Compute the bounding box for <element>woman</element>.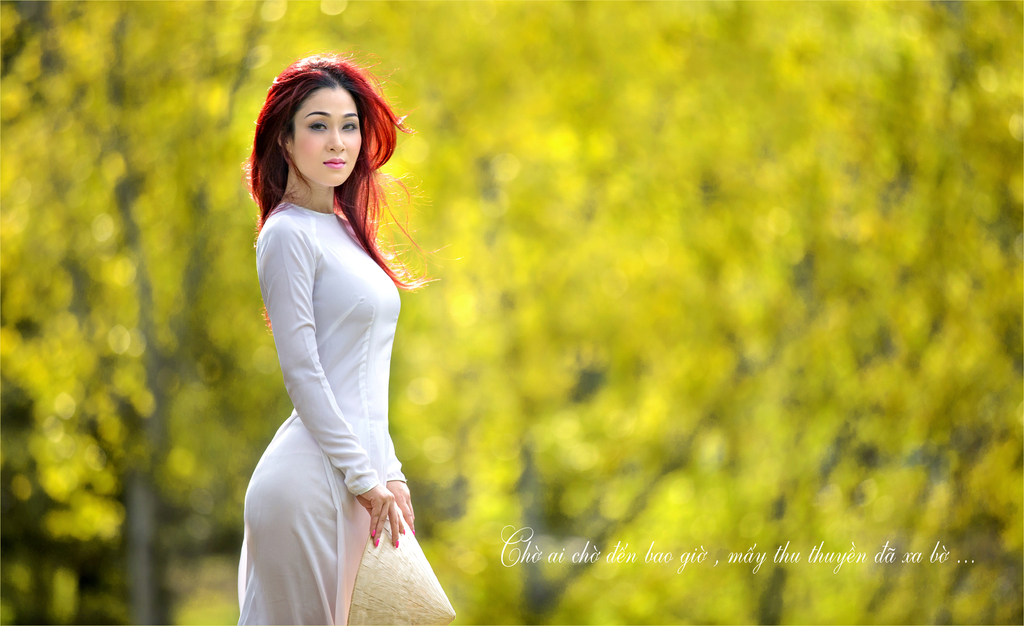
x1=231, y1=60, x2=435, y2=625.
